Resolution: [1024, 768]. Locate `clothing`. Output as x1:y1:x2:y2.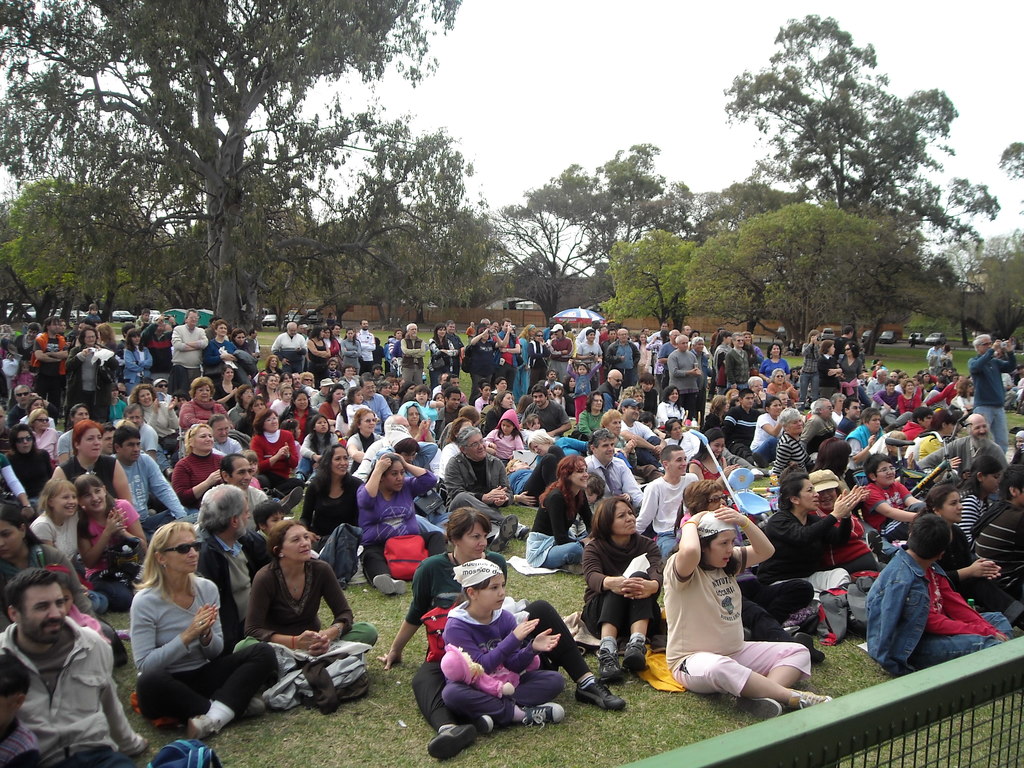
866:378:890:400.
